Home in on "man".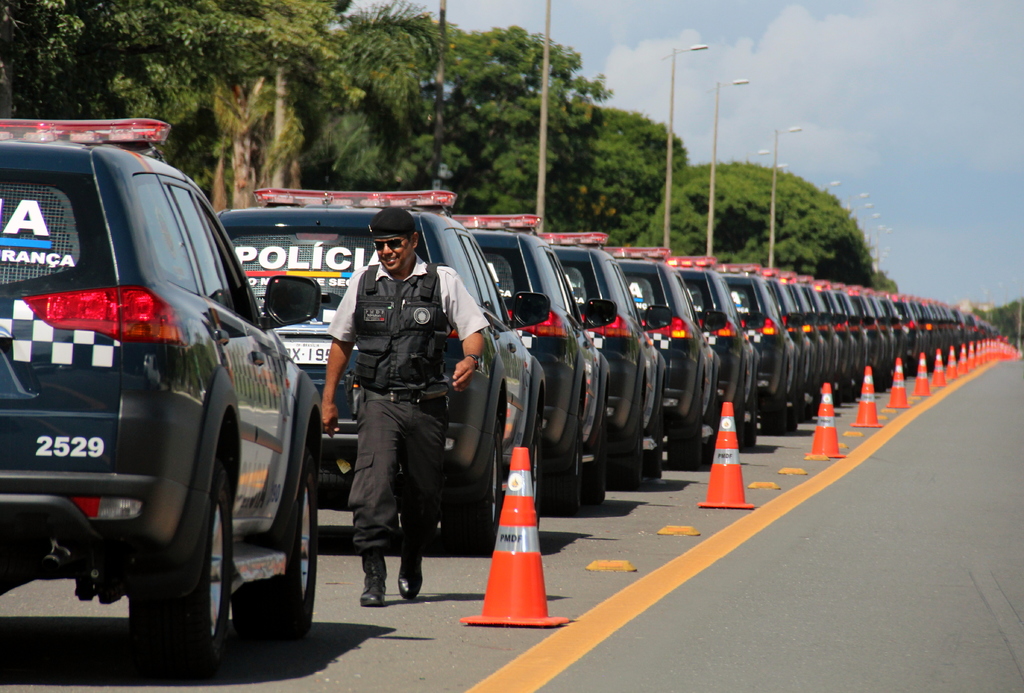
Homed in at pyautogui.locateOnScreen(311, 194, 488, 621).
